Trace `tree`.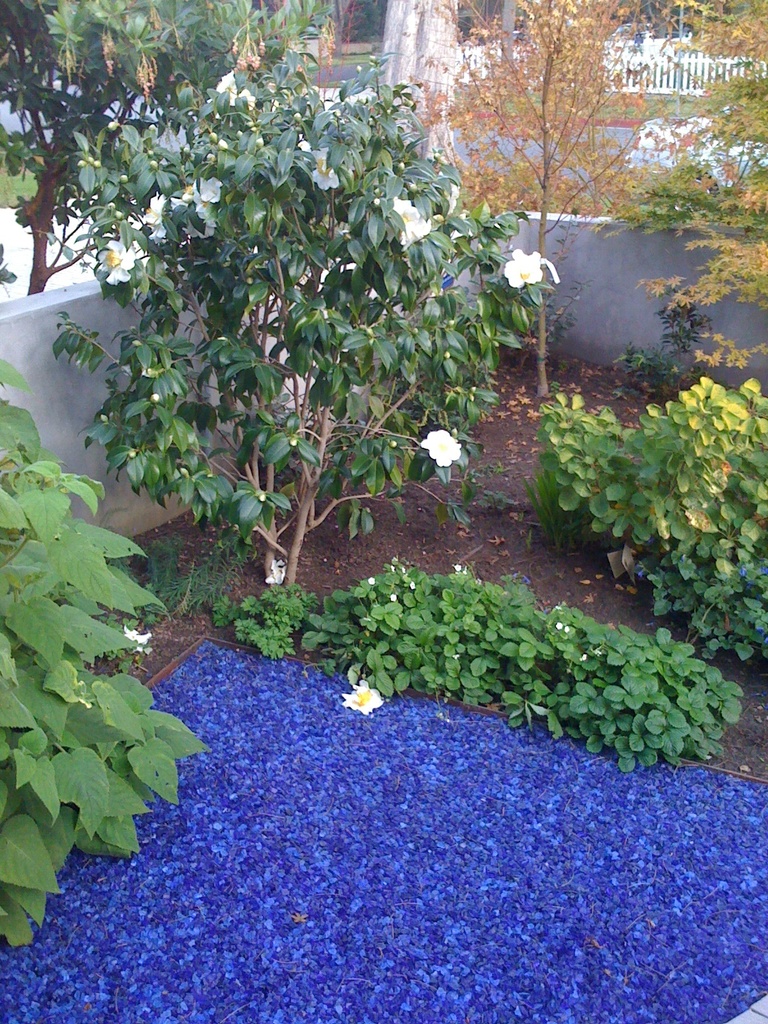
Traced to {"x1": 54, "y1": 75, "x2": 548, "y2": 593}.
